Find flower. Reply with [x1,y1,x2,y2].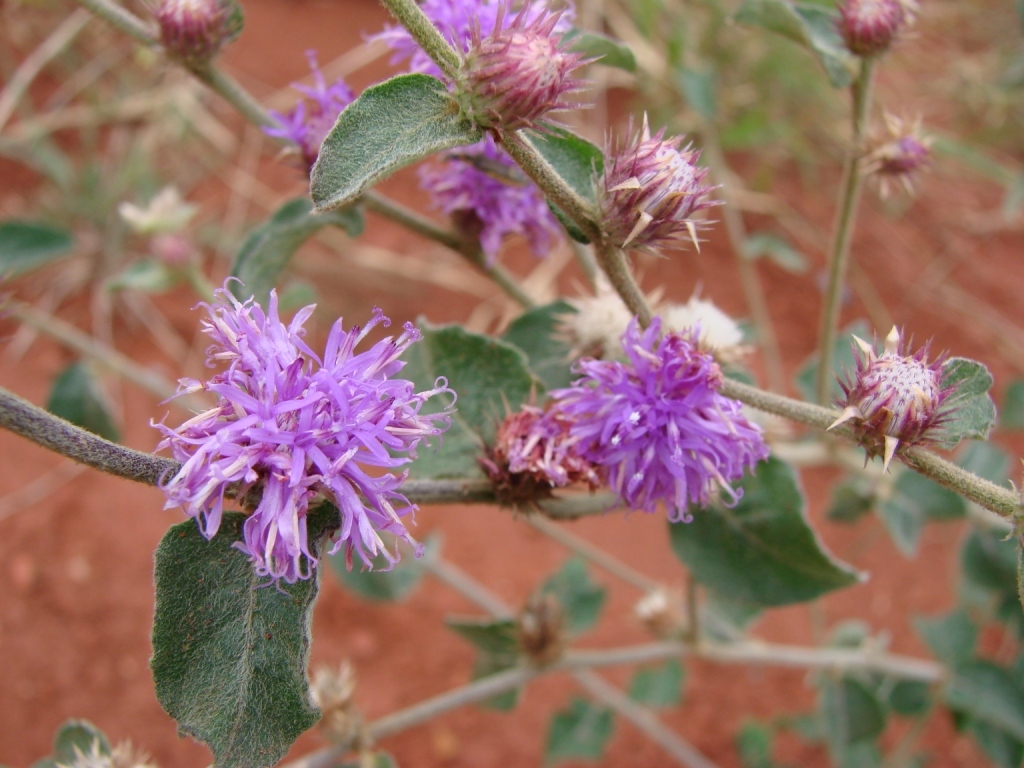
[444,1,590,136].
